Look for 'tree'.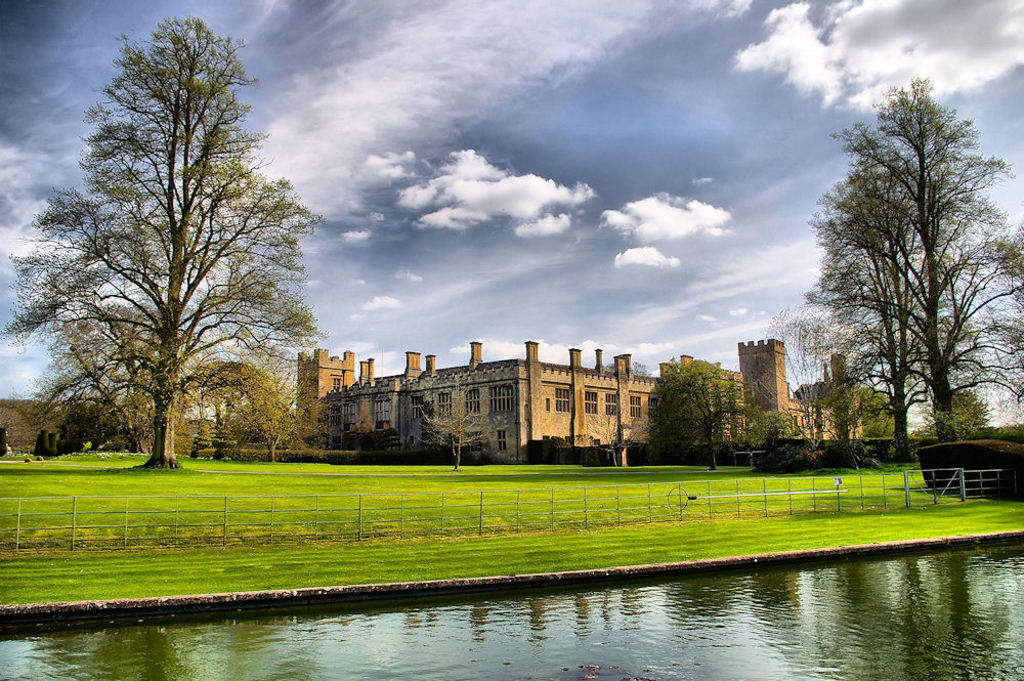
Found: <box>746,306,876,472</box>.
